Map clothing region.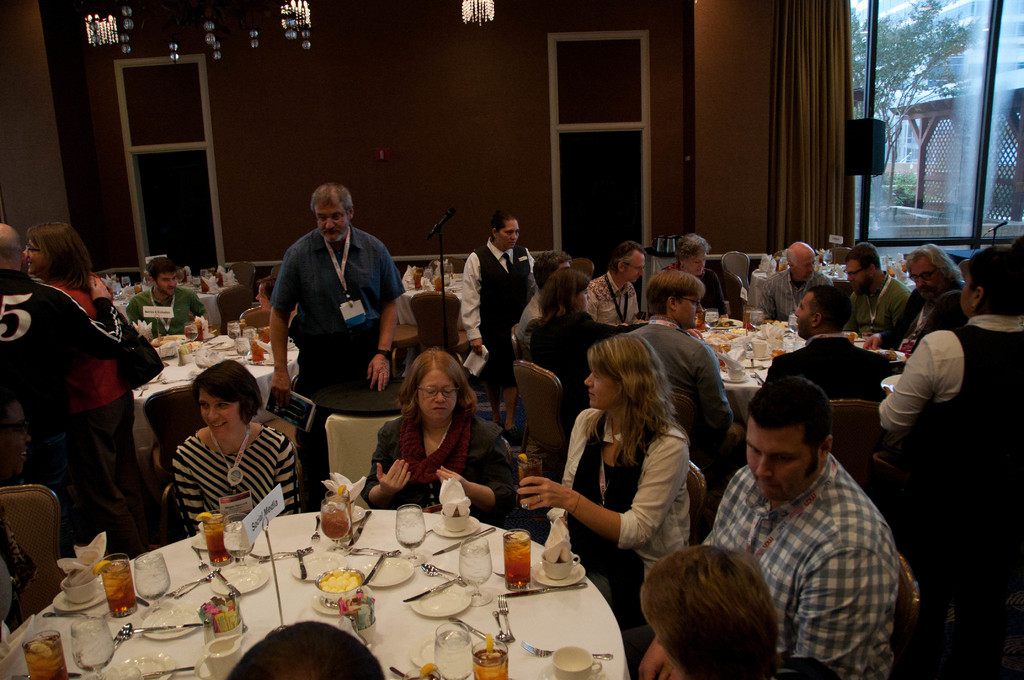
Mapped to box(749, 263, 835, 327).
